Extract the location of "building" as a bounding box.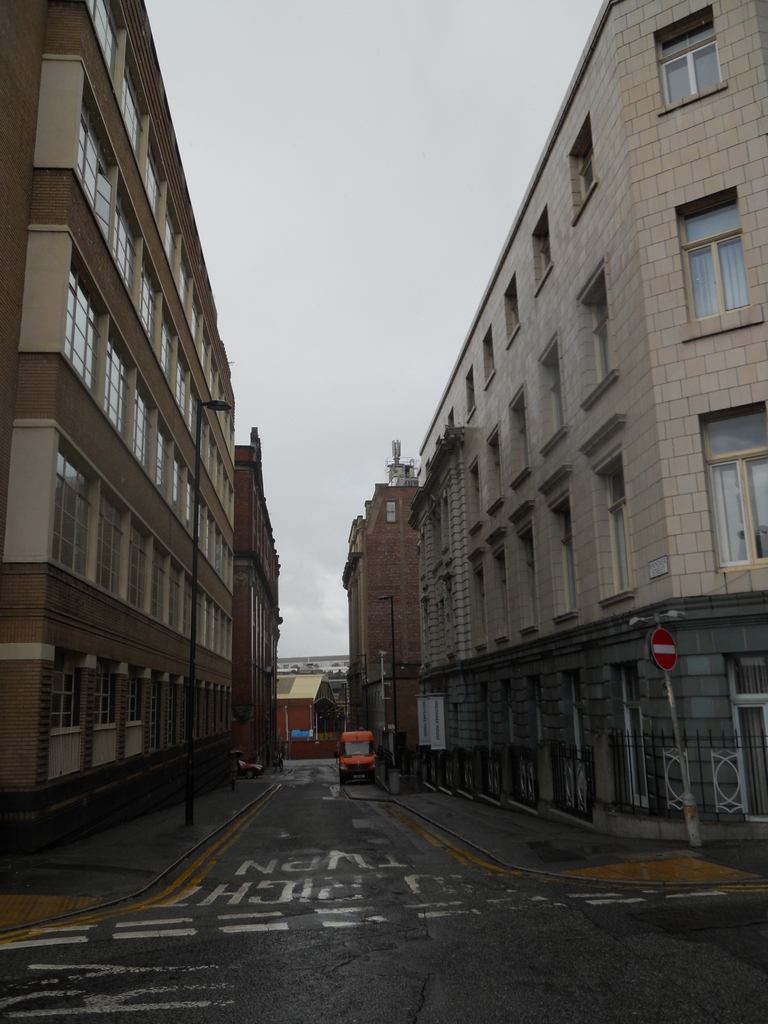
(left=237, top=421, right=286, bottom=764).
